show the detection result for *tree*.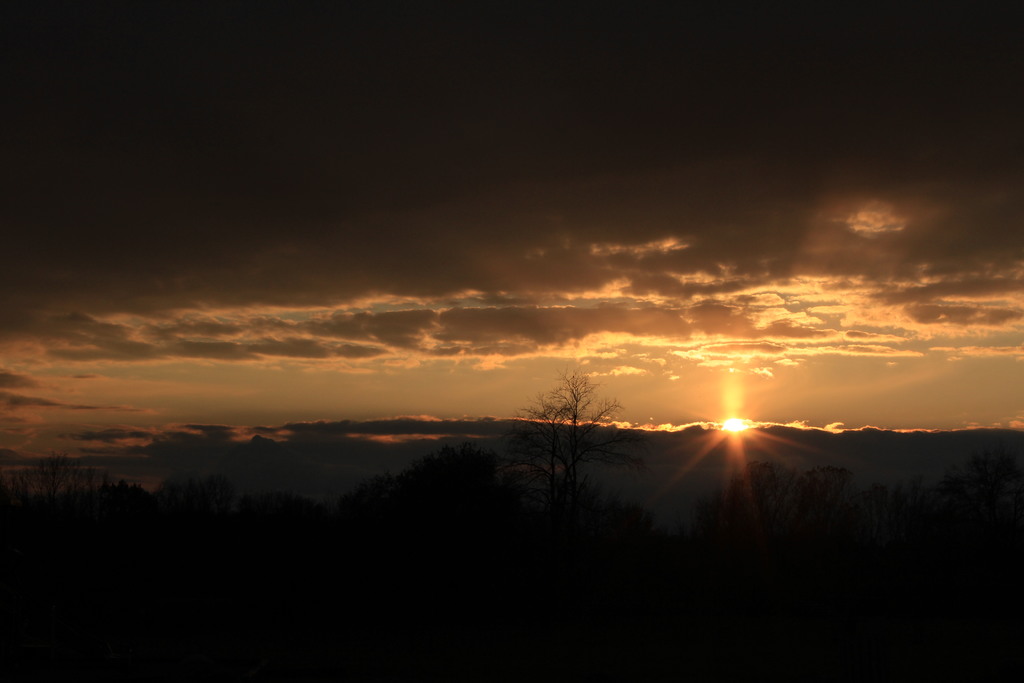
bbox=[500, 364, 643, 511].
